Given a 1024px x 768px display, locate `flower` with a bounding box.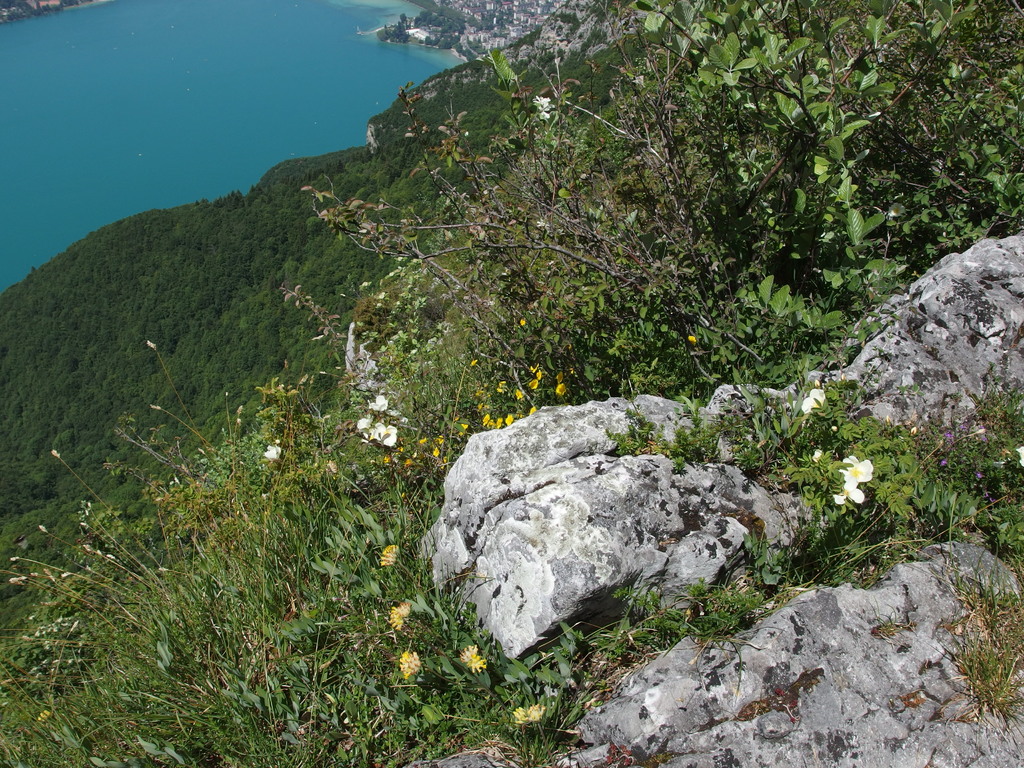
Located: crop(370, 423, 396, 447).
